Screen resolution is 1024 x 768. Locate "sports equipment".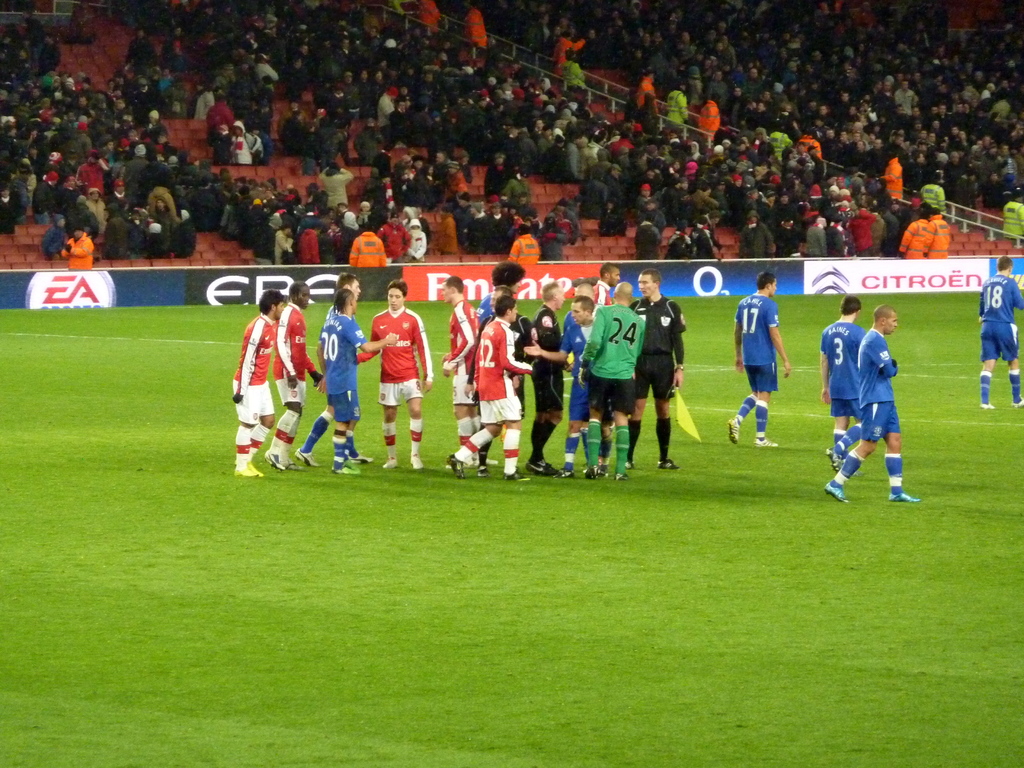
(left=822, top=480, right=851, bottom=505).
